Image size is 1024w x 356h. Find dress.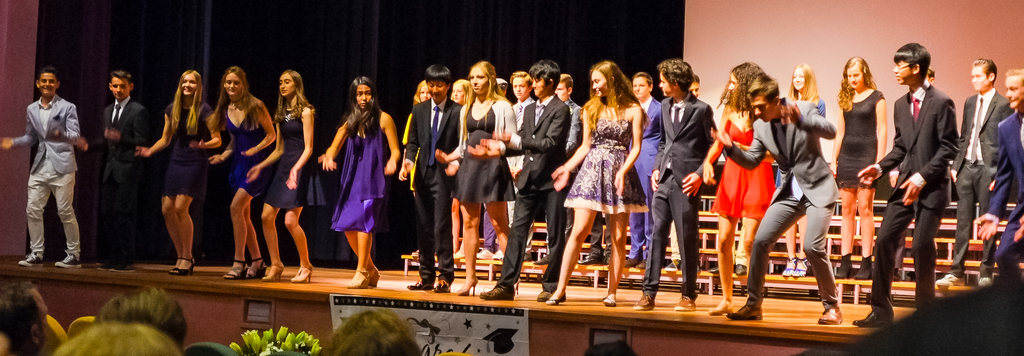
BBox(226, 108, 268, 200).
